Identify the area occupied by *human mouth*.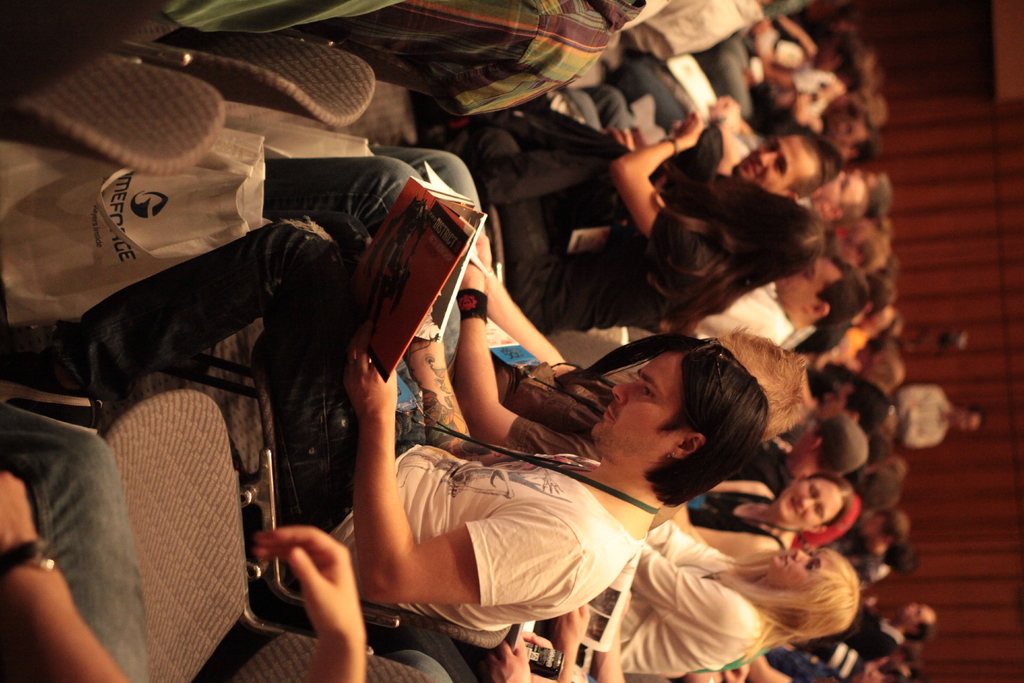
Area: {"left": 745, "top": 156, "right": 761, "bottom": 178}.
